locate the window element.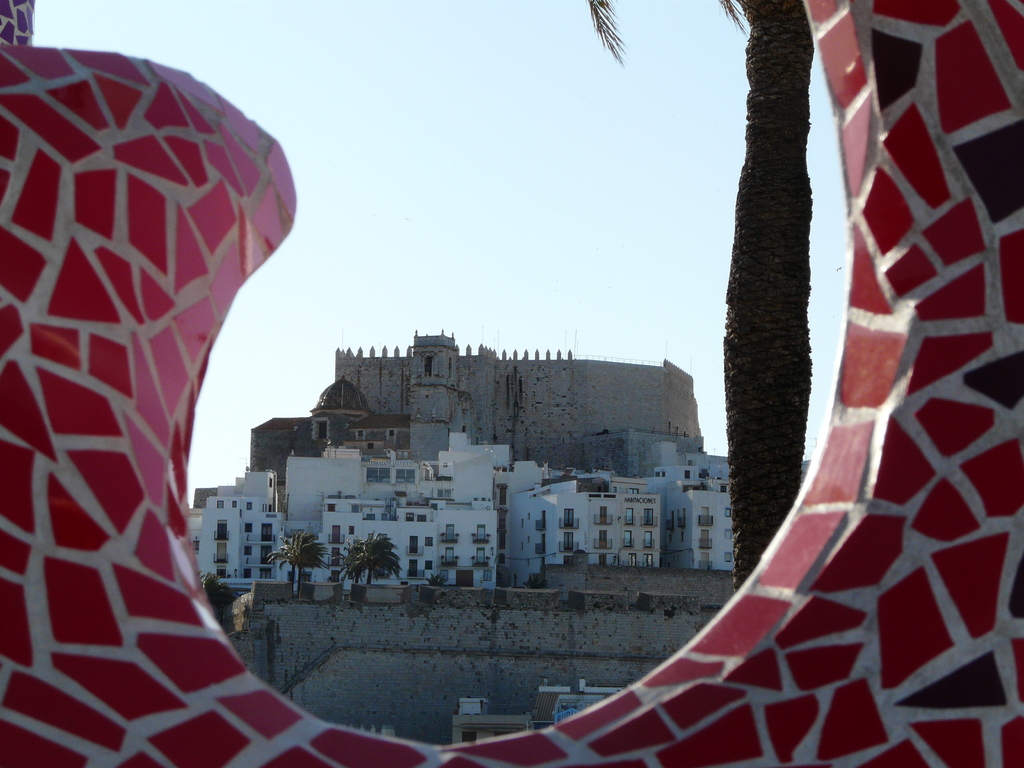
Element bbox: l=426, t=539, r=435, b=547.
